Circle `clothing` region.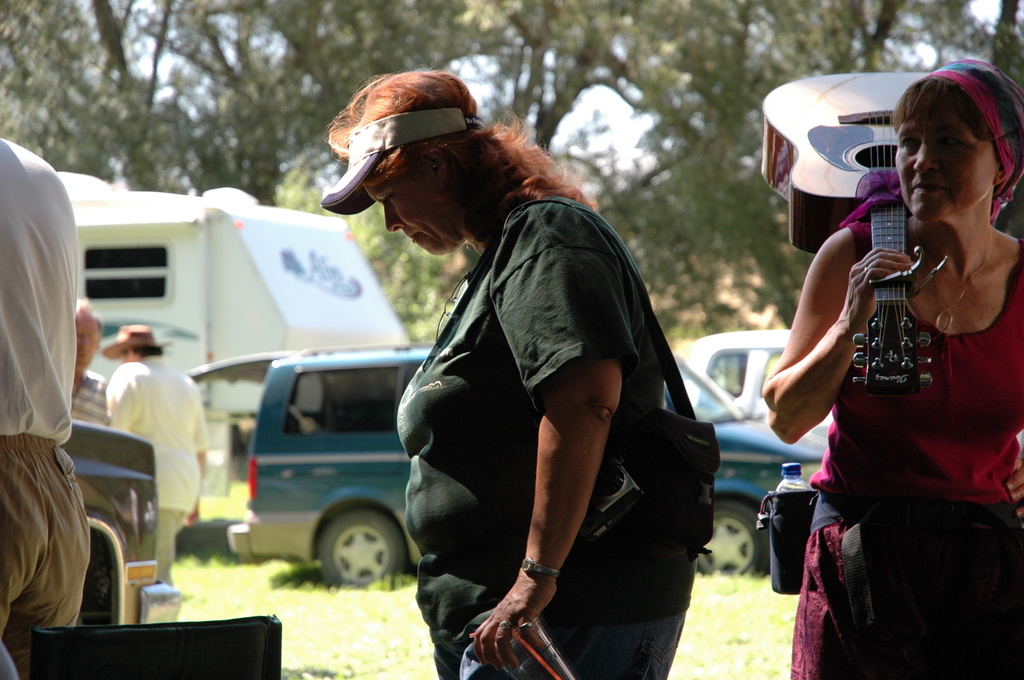
Region: box(394, 191, 696, 679).
